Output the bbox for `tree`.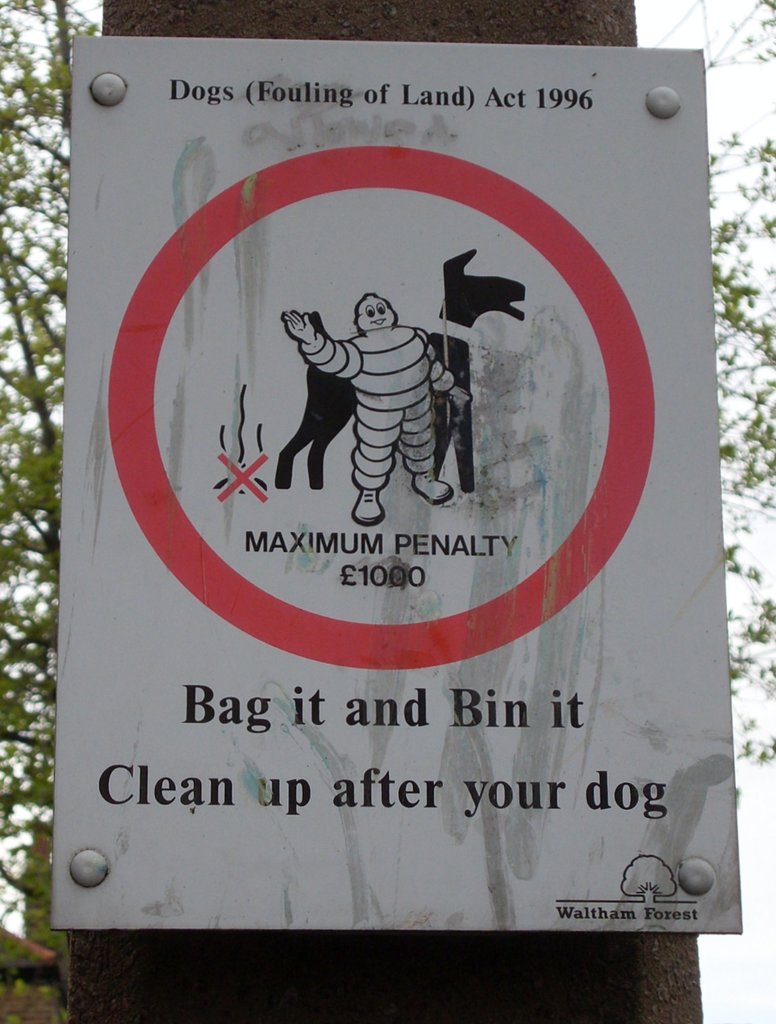
box=[0, 1, 775, 1023].
